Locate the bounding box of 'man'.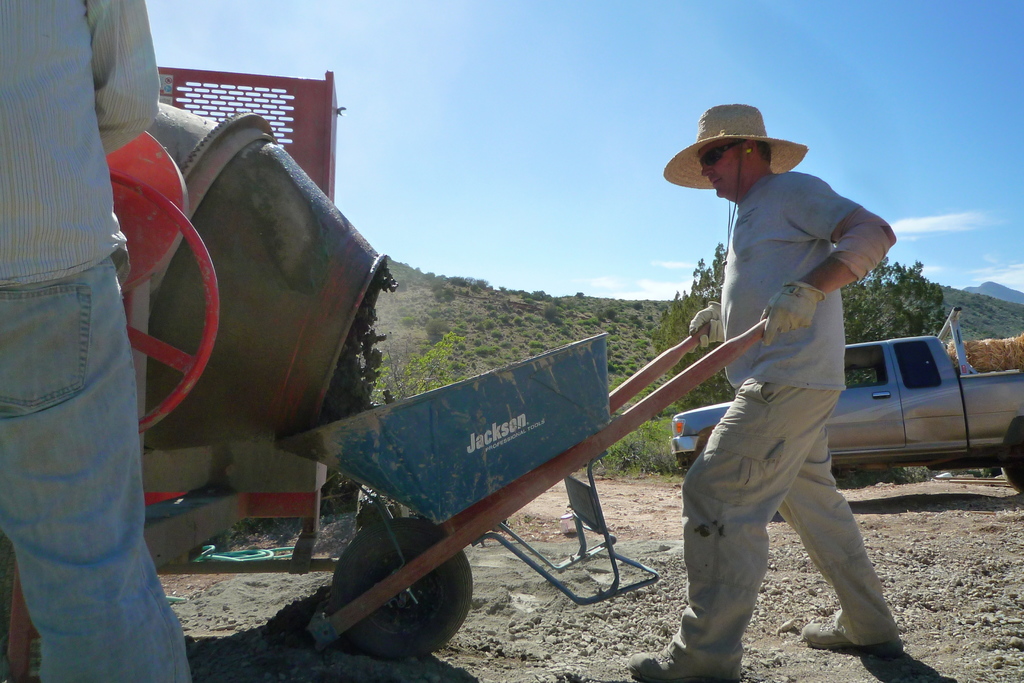
Bounding box: [left=0, top=0, right=191, bottom=682].
